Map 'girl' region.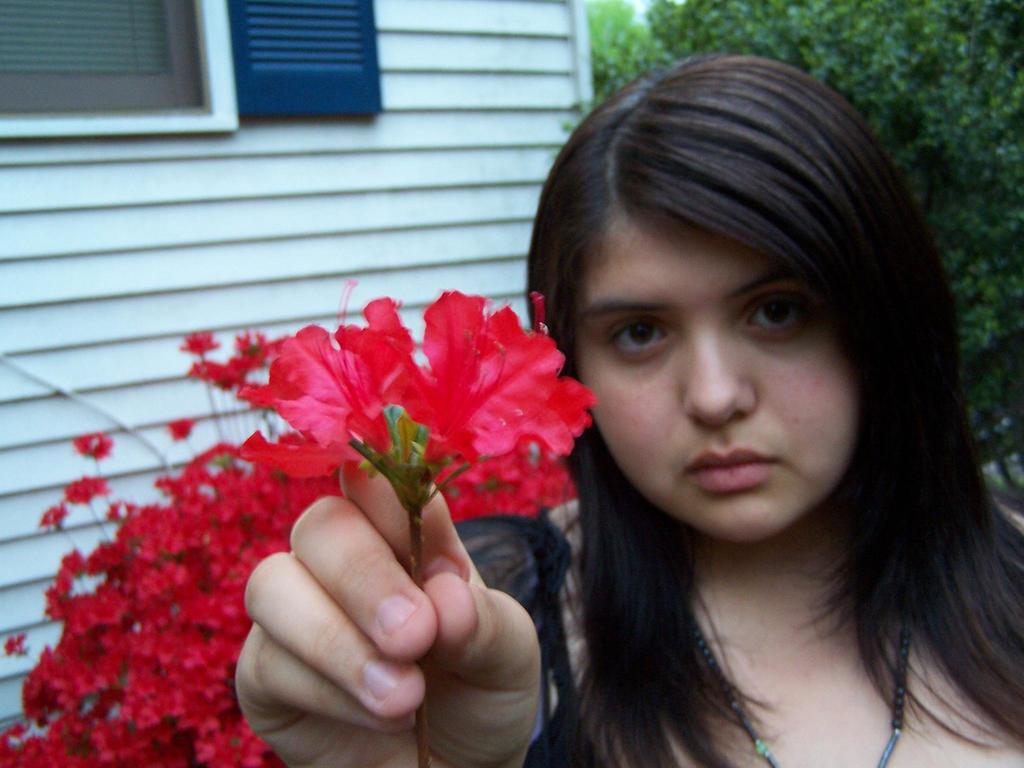
Mapped to [234, 52, 1023, 767].
